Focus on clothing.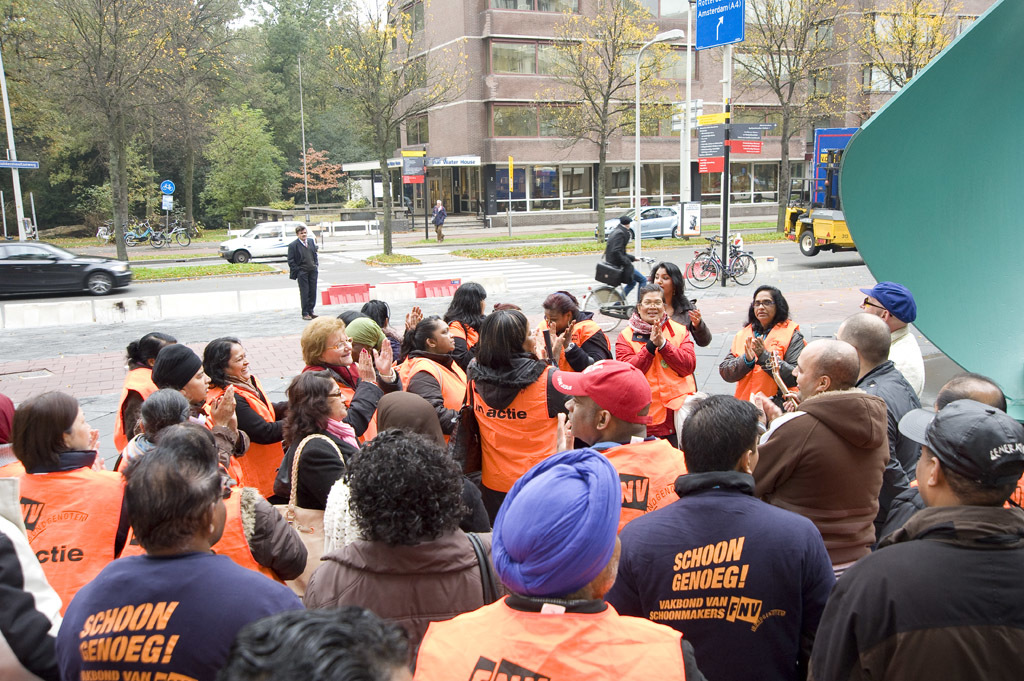
Focused at 197/374/293/505.
